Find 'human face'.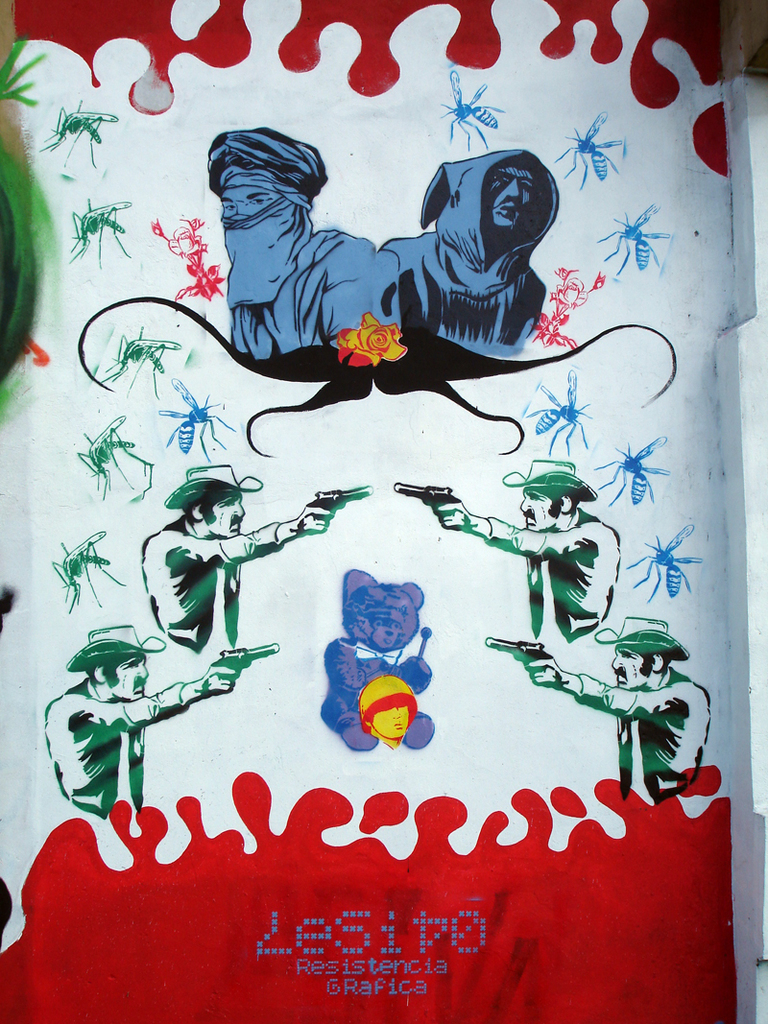
521:490:559:533.
